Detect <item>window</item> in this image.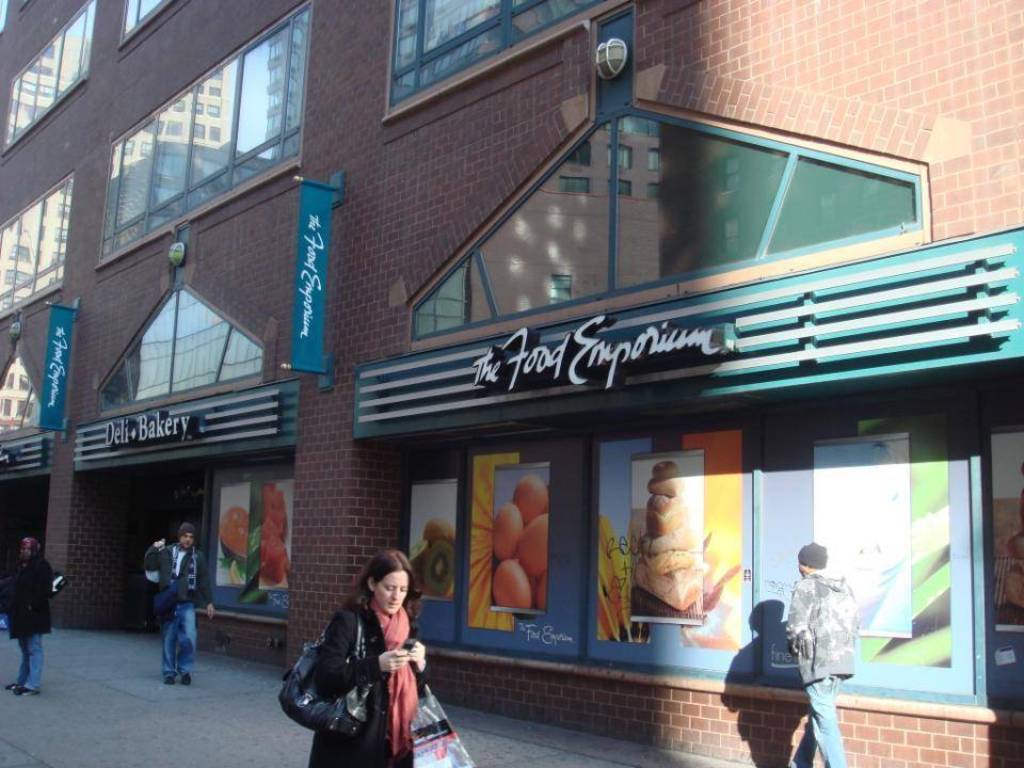
Detection: [98, 0, 320, 268].
